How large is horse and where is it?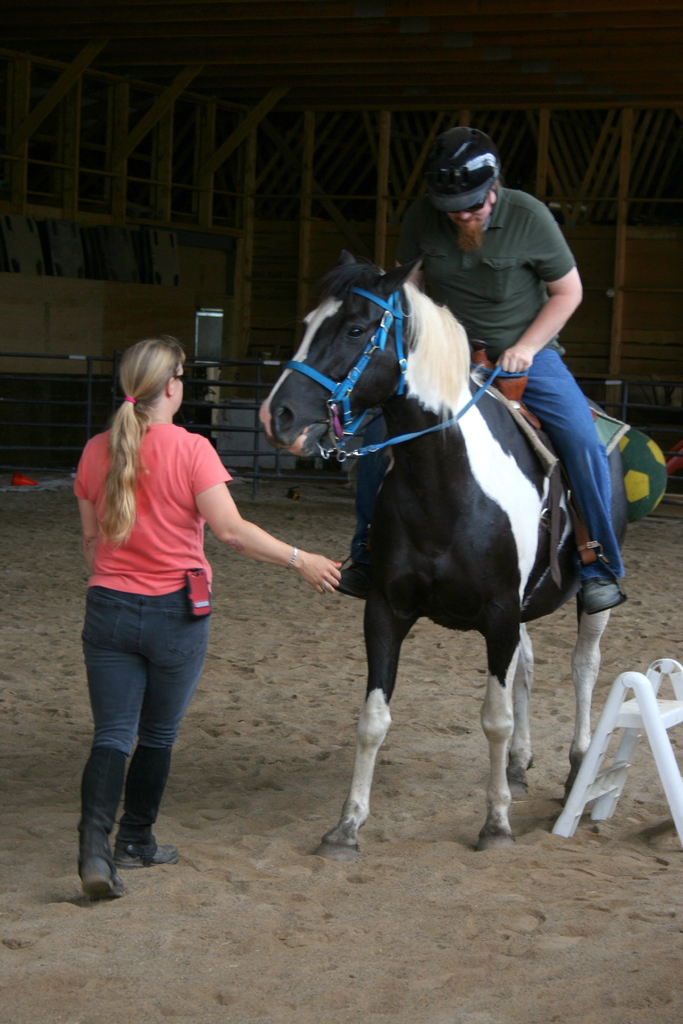
Bounding box: select_region(258, 255, 629, 870).
